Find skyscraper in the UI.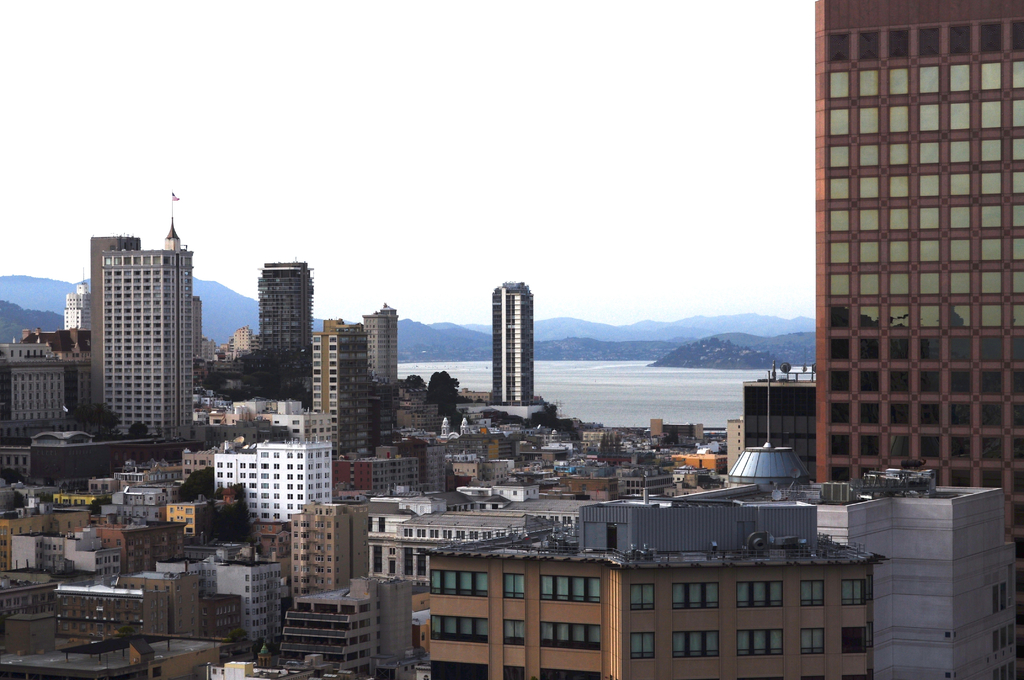
UI element at 316, 311, 378, 464.
